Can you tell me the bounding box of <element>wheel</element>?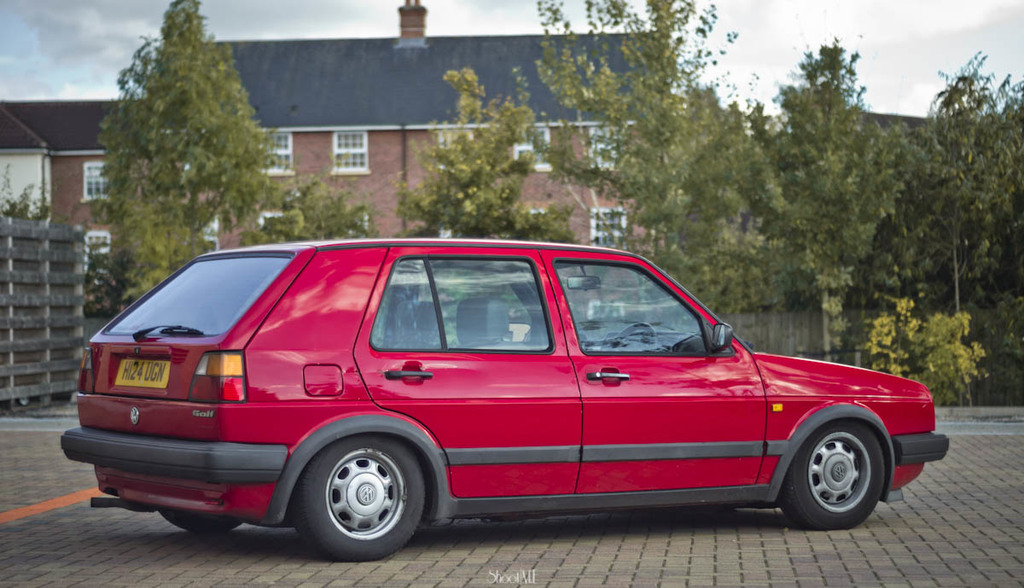
[x1=782, y1=421, x2=883, y2=532].
